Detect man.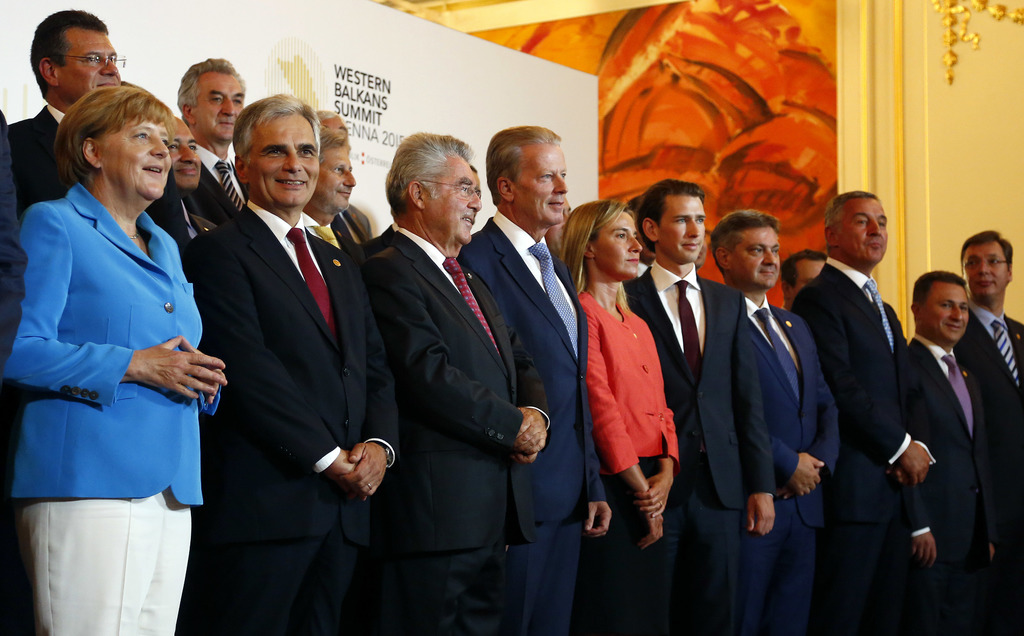
Detected at bbox(358, 132, 553, 635).
